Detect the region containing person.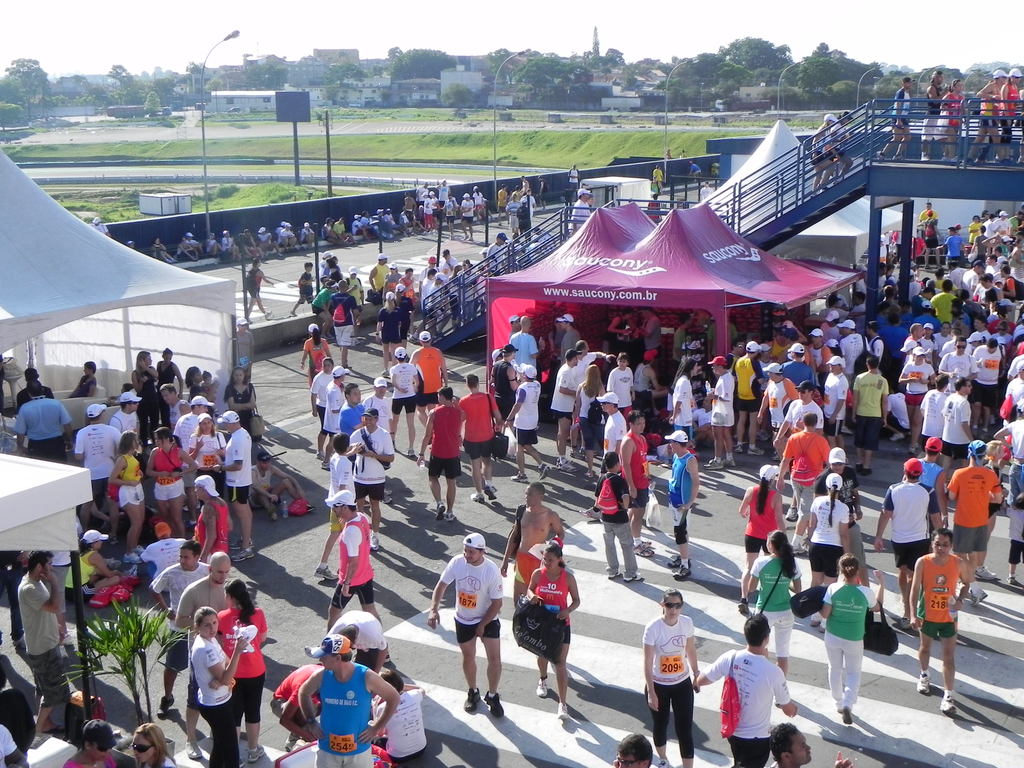
bbox(498, 482, 563, 607).
